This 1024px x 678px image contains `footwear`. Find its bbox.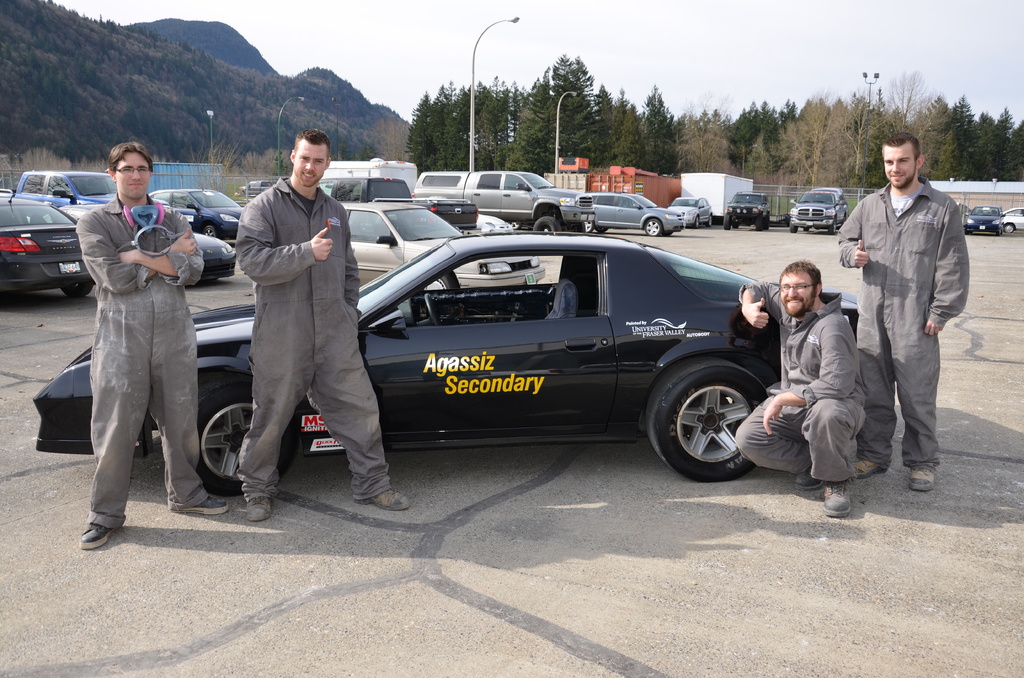
x1=906, y1=448, x2=939, y2=496.
